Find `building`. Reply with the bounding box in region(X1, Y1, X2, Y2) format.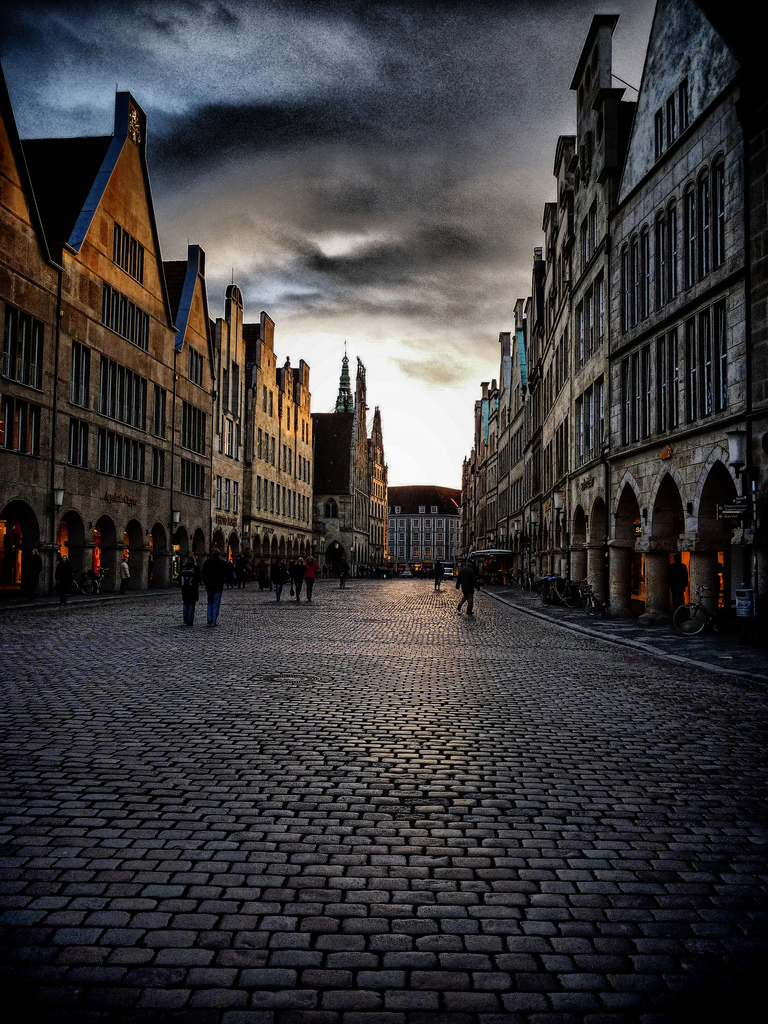
region(0, 80, 314, 607).
